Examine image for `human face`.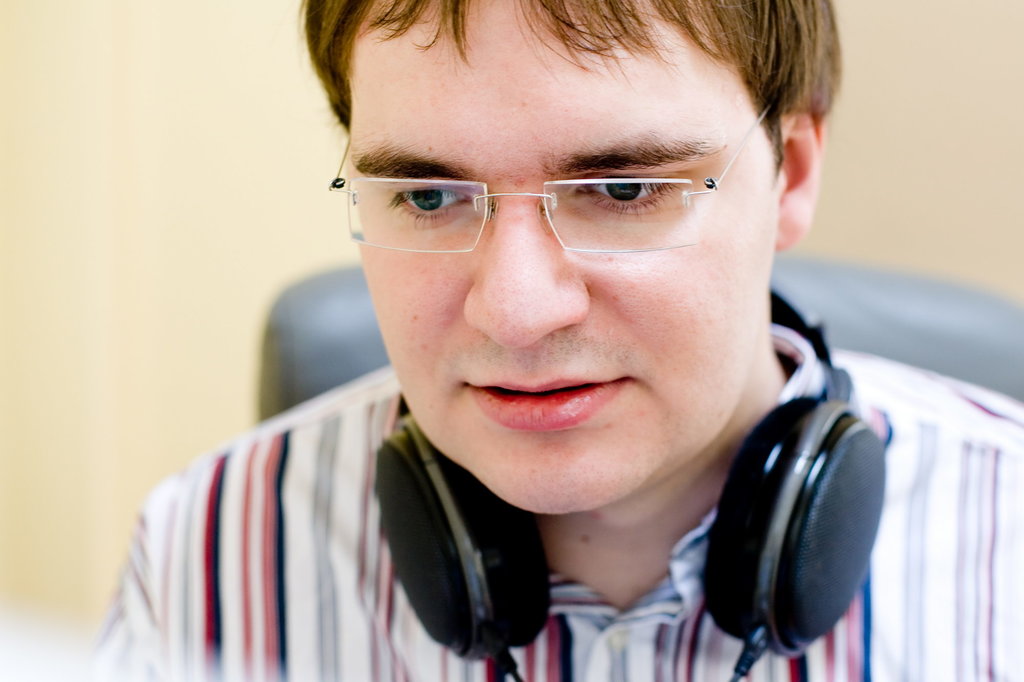
Examination result: l=360, t=0, r=785, b=513.
